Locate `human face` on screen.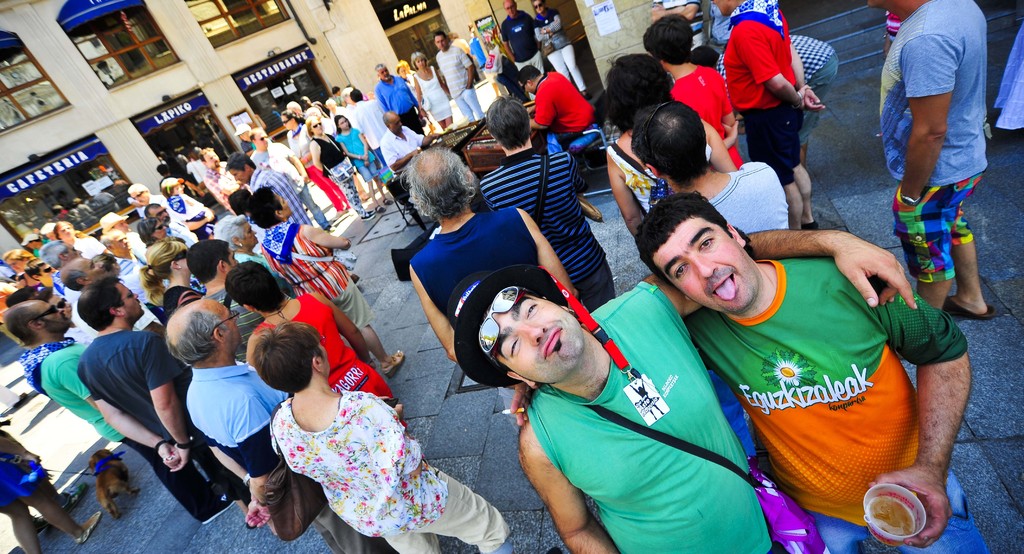
On screen at bbox=(655, 213, 761, 313).
